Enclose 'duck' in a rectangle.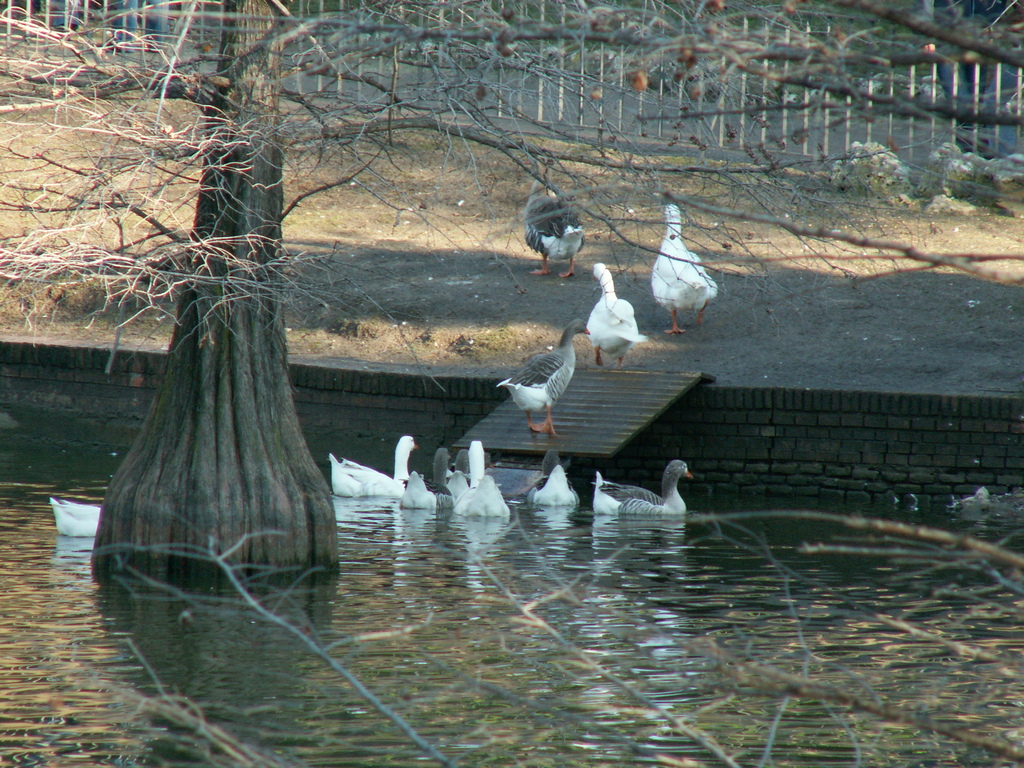
[x1=579, y1=264, x2=639, y2=373].
